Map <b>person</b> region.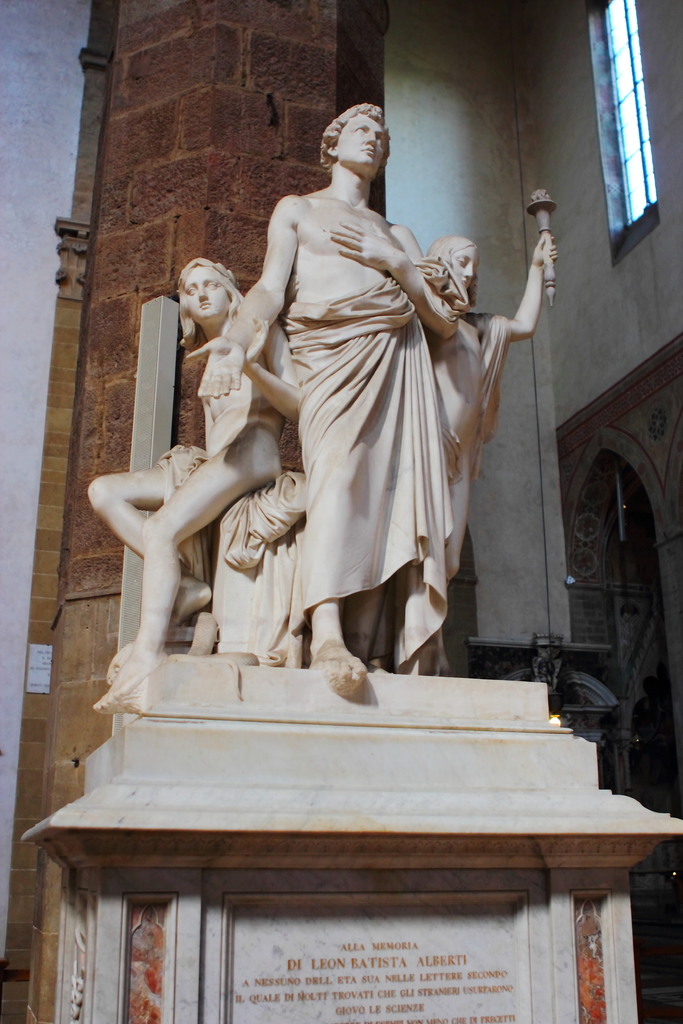
Mapped to box=[88, 255, 297, 708].
